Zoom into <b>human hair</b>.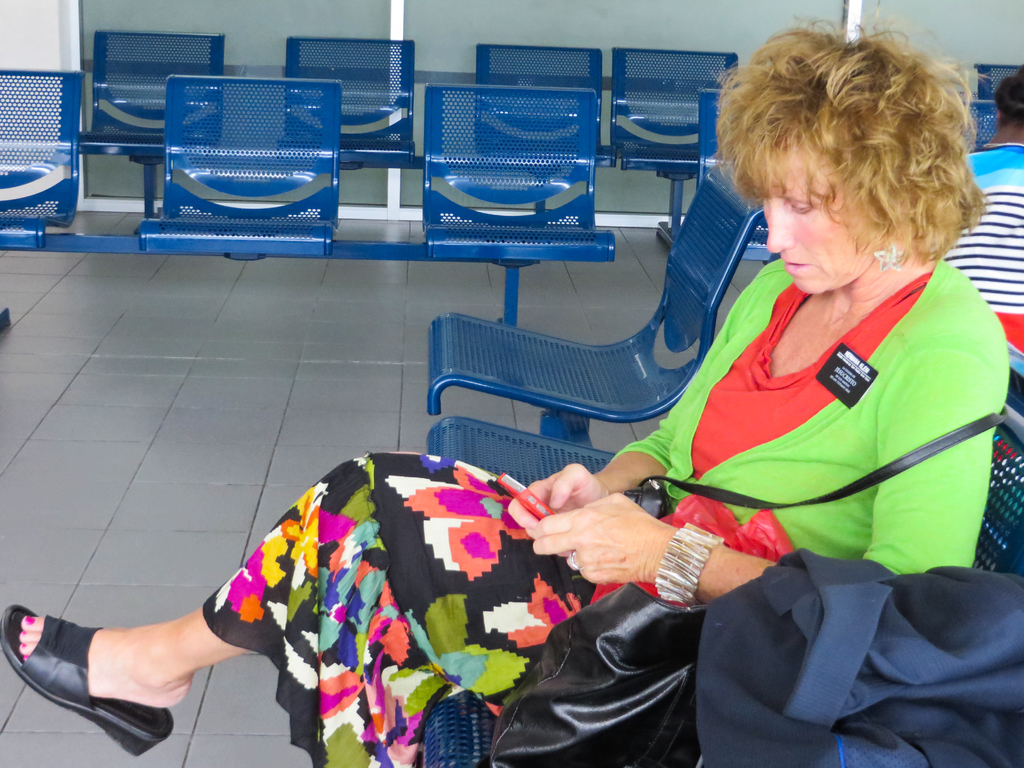
Zoom target: Rect(993, 66, 1023, 131).
